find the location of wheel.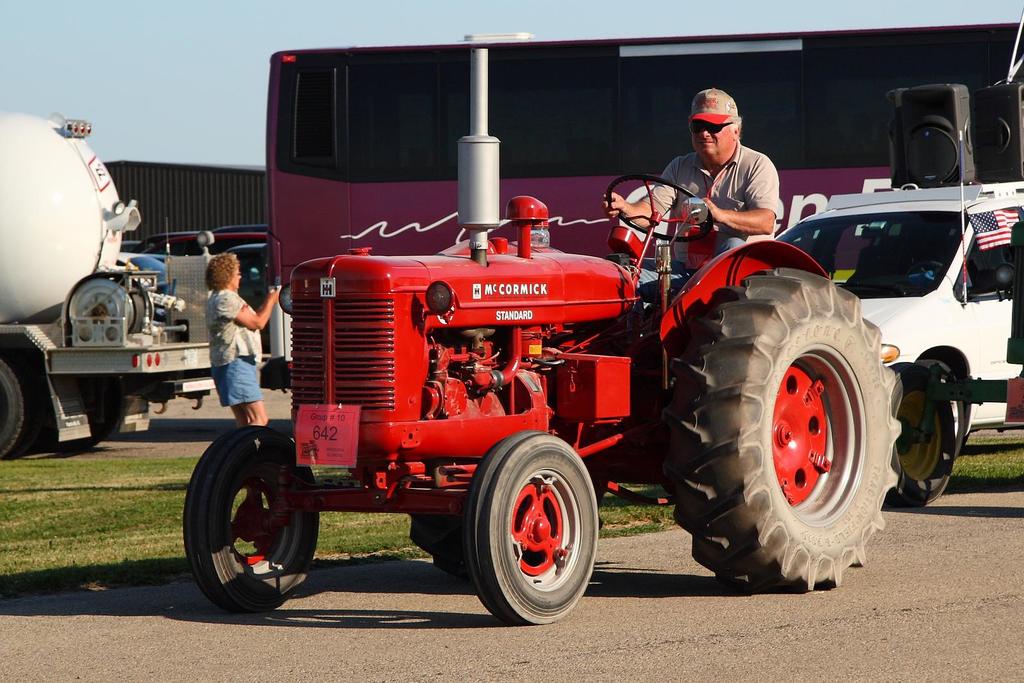
Location: region(664, 264, 907, 591).
